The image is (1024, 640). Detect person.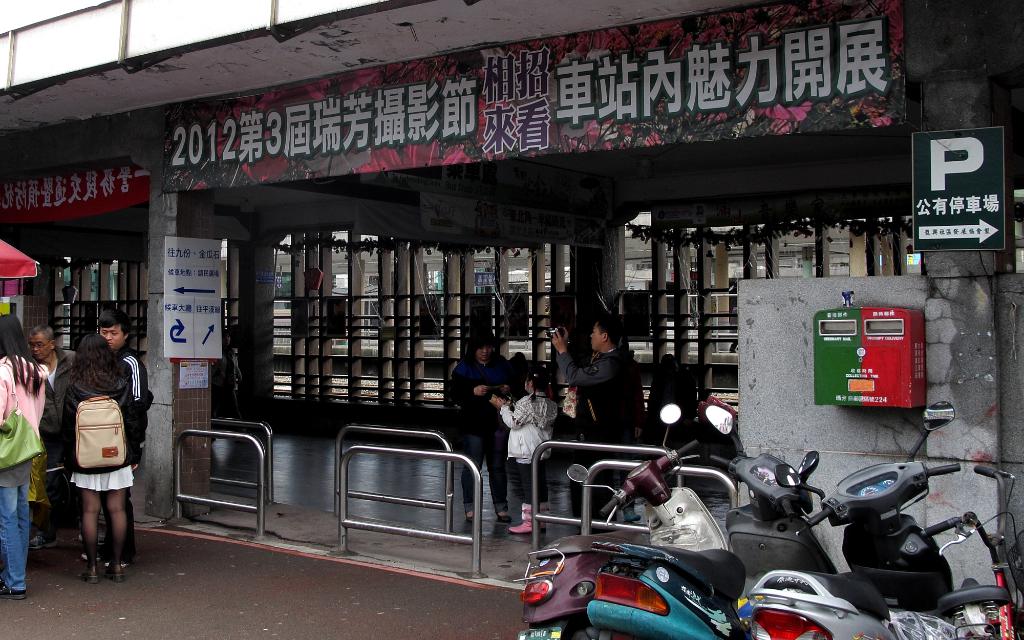
Detection: bbox=[99, 314, 152, 547].
